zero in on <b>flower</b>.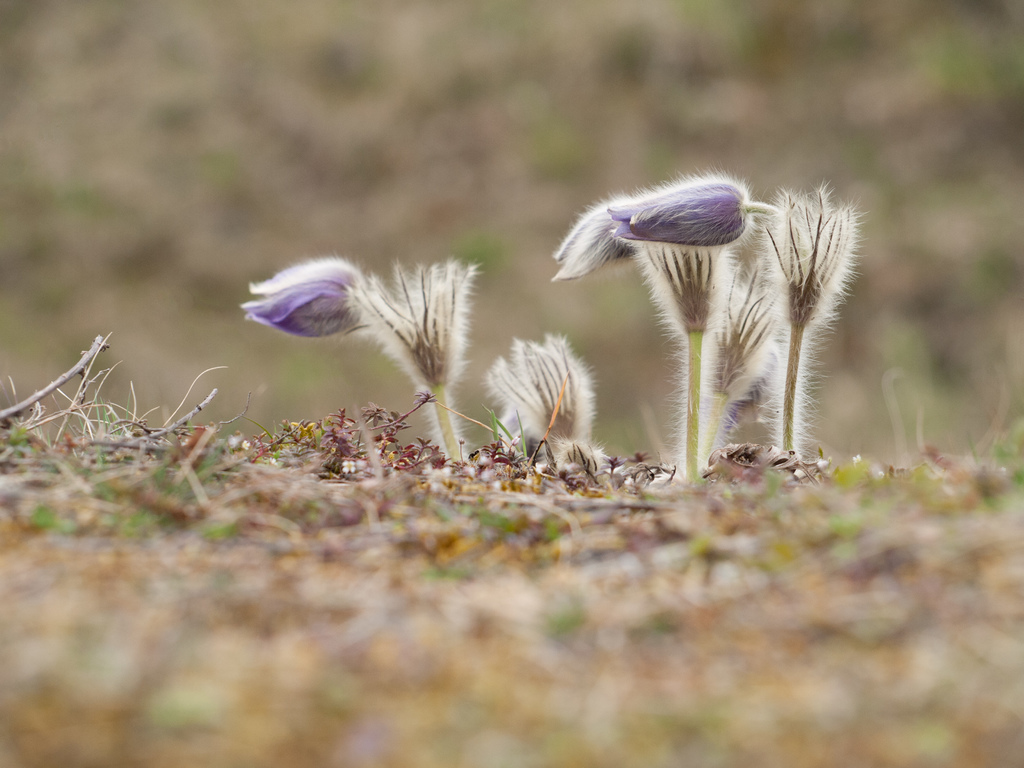
Zeroed in: [x1=628, y1=239, x2=738, y2=346].
